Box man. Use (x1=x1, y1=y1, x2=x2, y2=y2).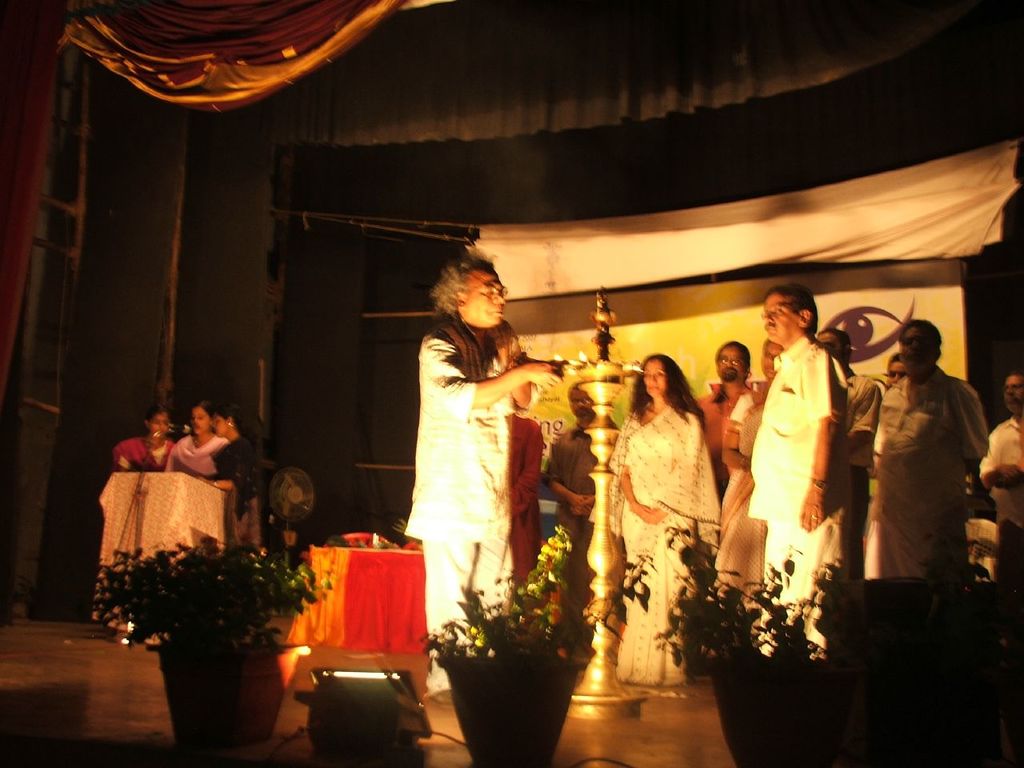
(x1=749, y1=283, x2=845, y2=655).
